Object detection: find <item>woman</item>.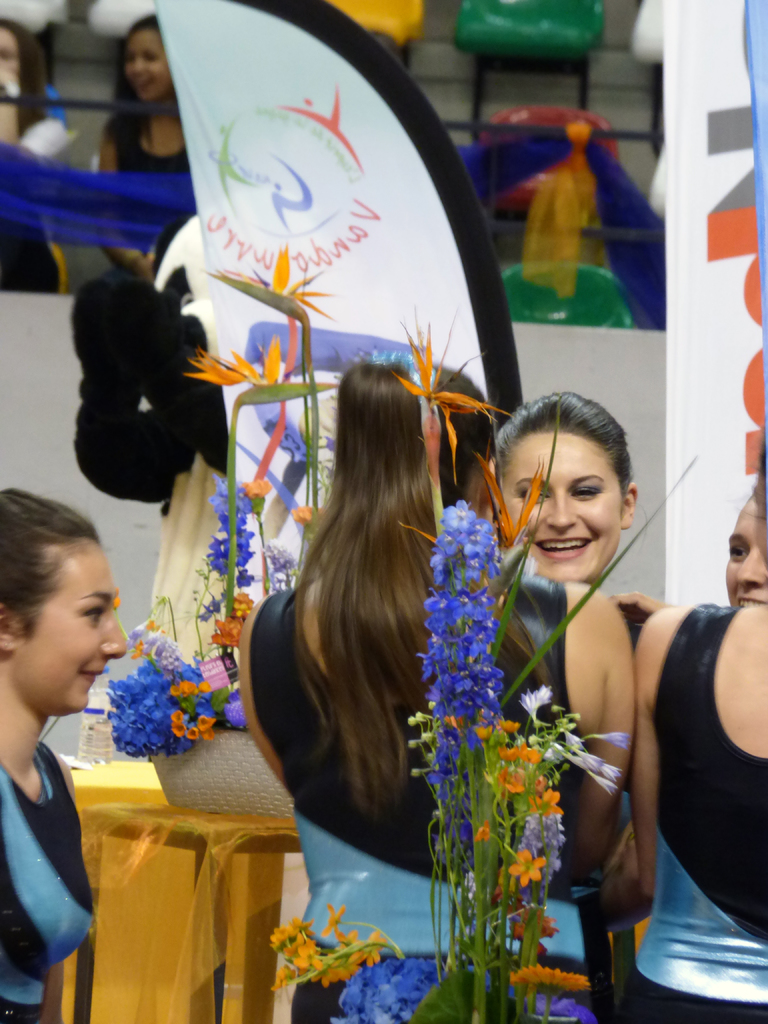
rect(104, 16, 195, 278).
